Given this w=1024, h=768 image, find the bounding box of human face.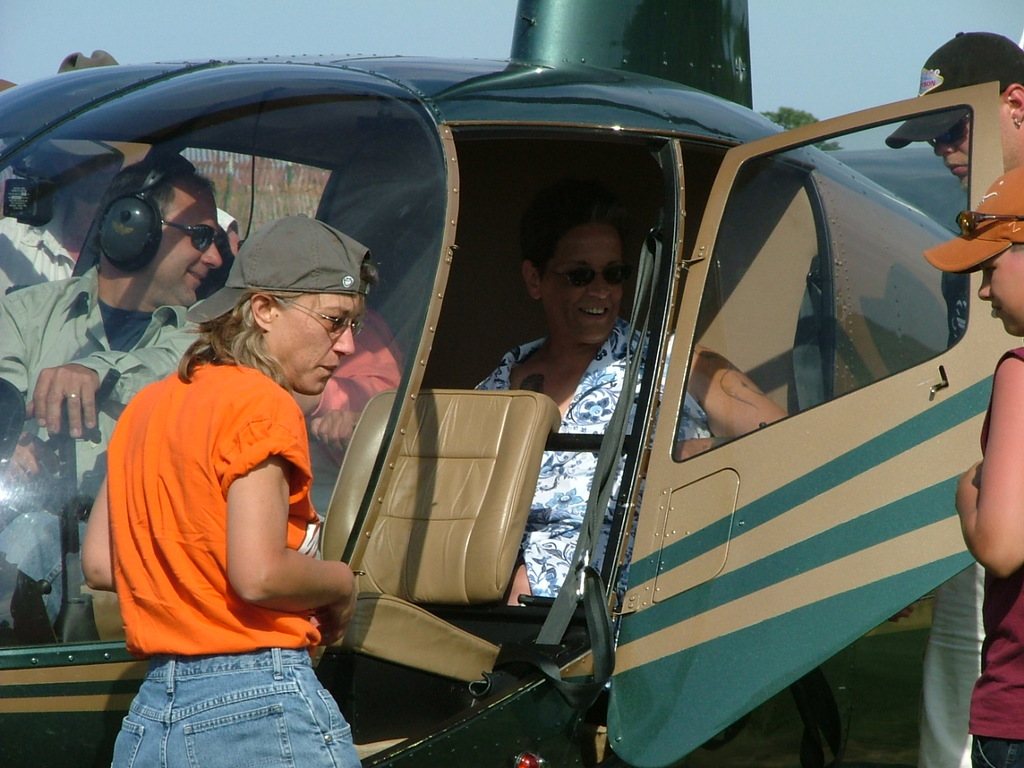
<region>933, 110, 1023, 206</region>.
